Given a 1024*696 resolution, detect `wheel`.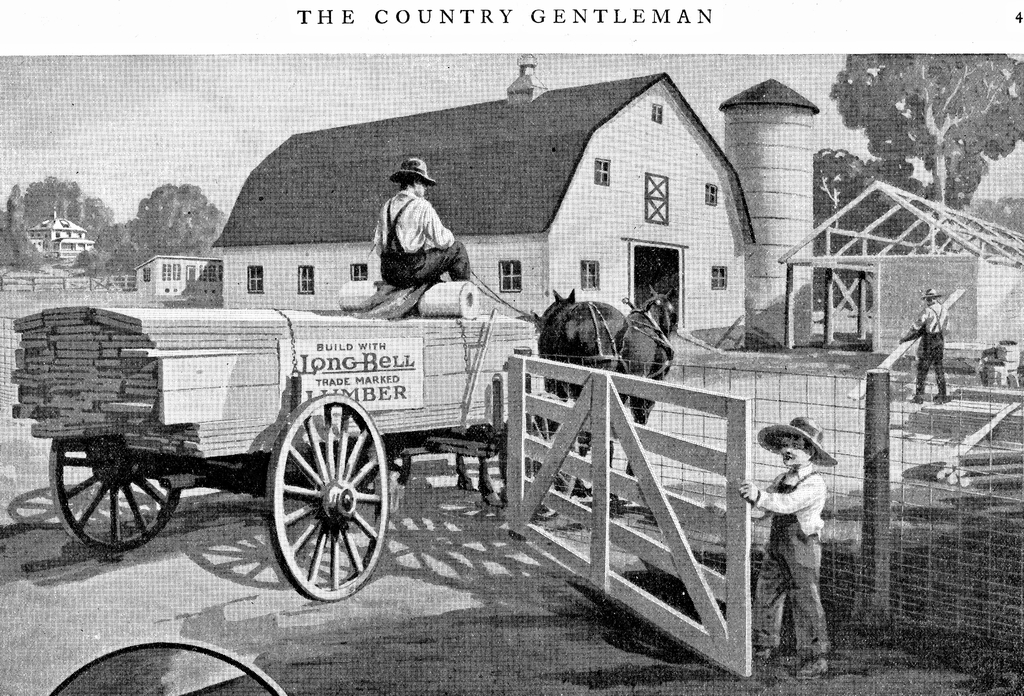
<bbox>266, 394, 390, 599</bbox>.
